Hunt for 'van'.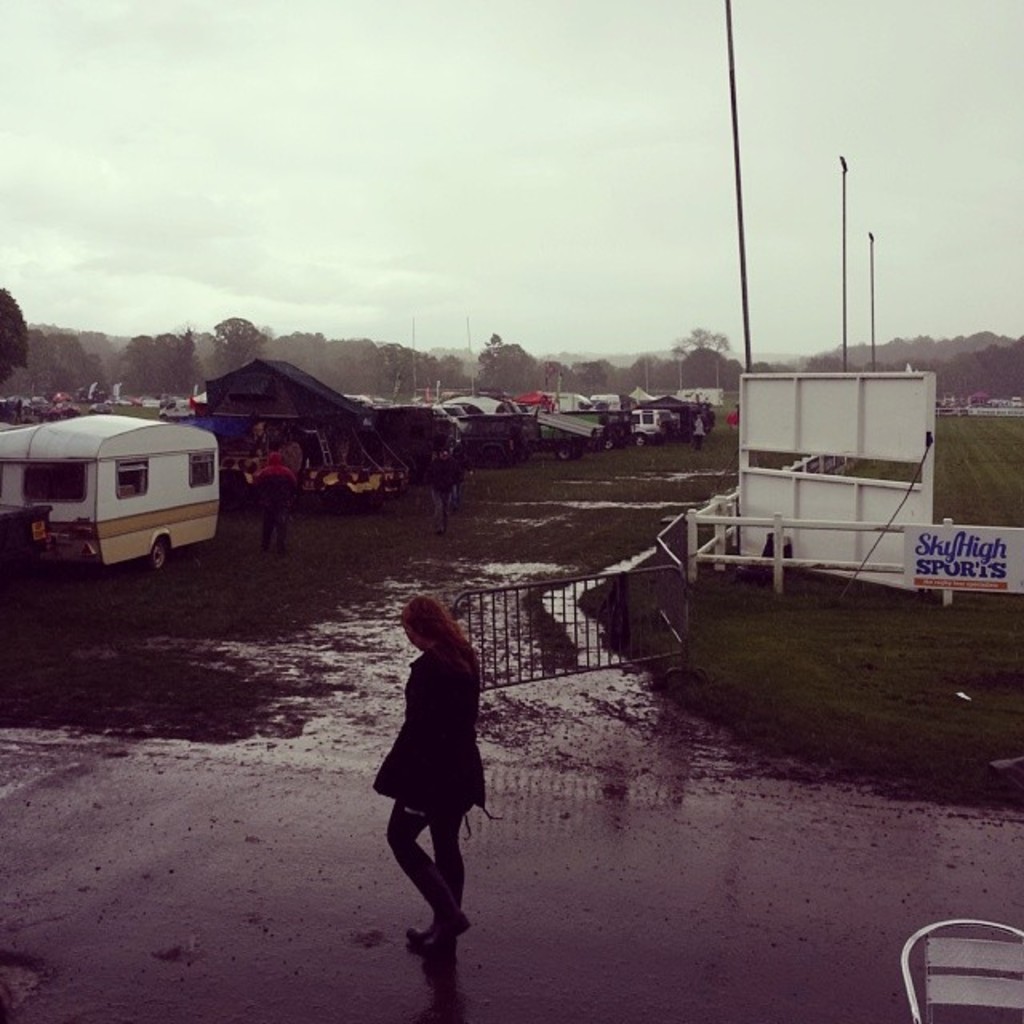
Hunted down at BBox(520, 406, 611, 461).
